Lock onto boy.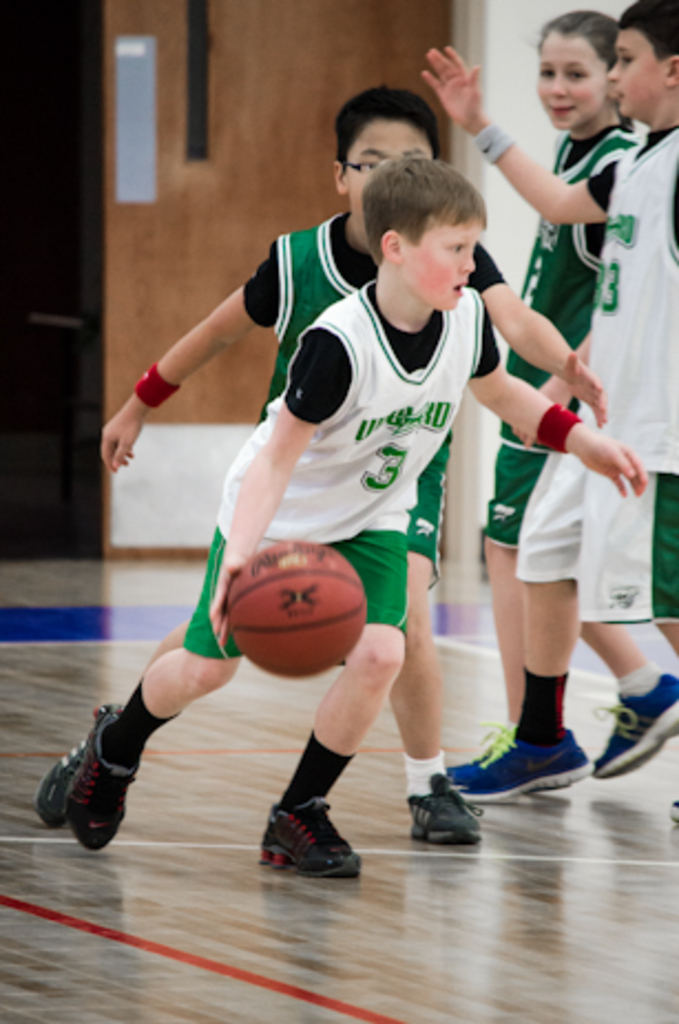
Locked: (x1=91, y1=82, x2=621, y2=865).
